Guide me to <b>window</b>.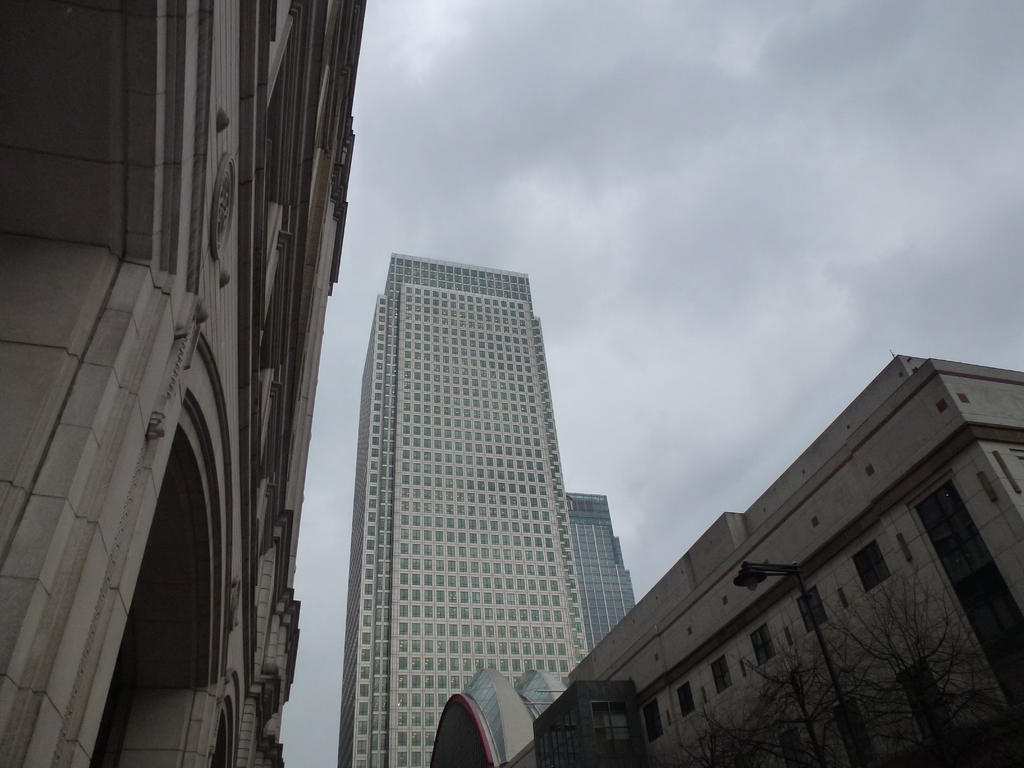
Guidance: x1=833, y1=701, x2=880, y2=767.
